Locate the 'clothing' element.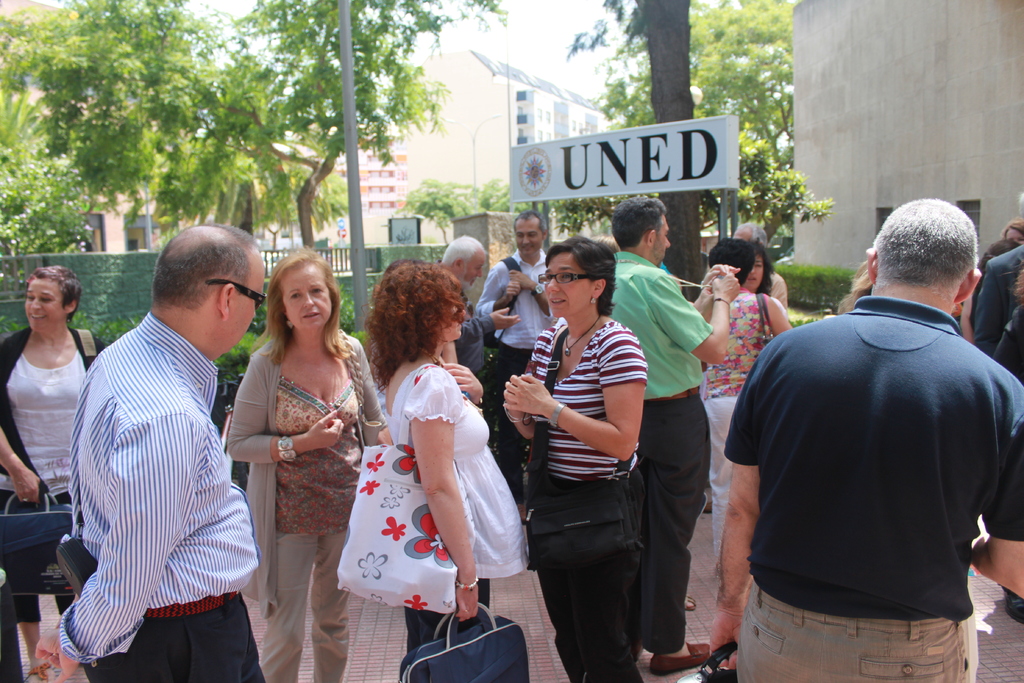
Element bbox: box=[0, 325, 106, 624].
